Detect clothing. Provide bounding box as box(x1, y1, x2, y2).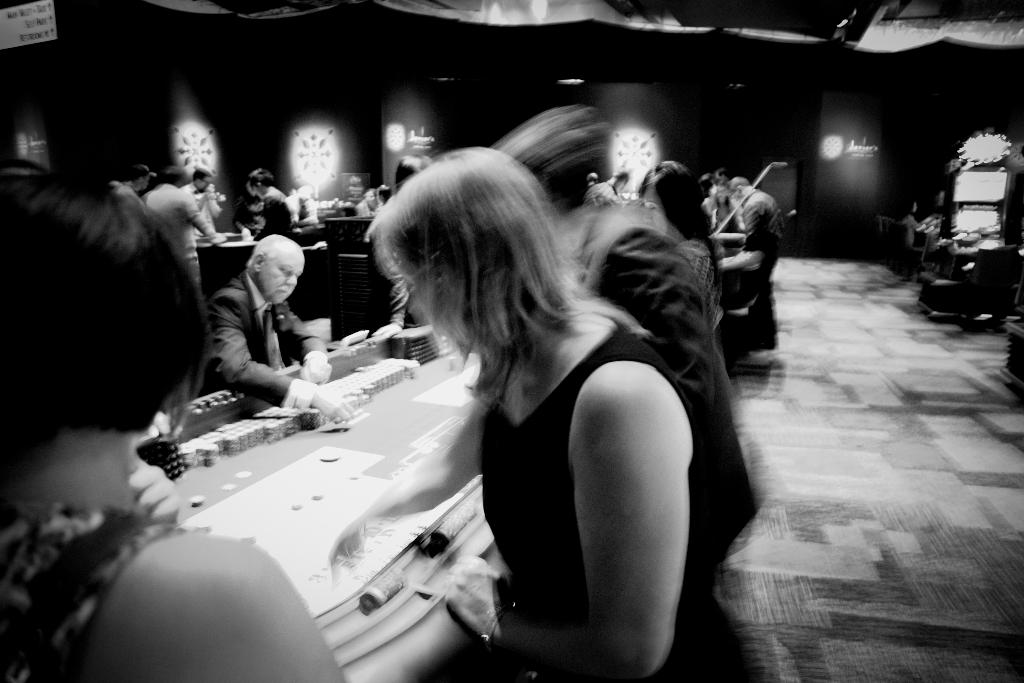
box(743, 183, 789, 345).
